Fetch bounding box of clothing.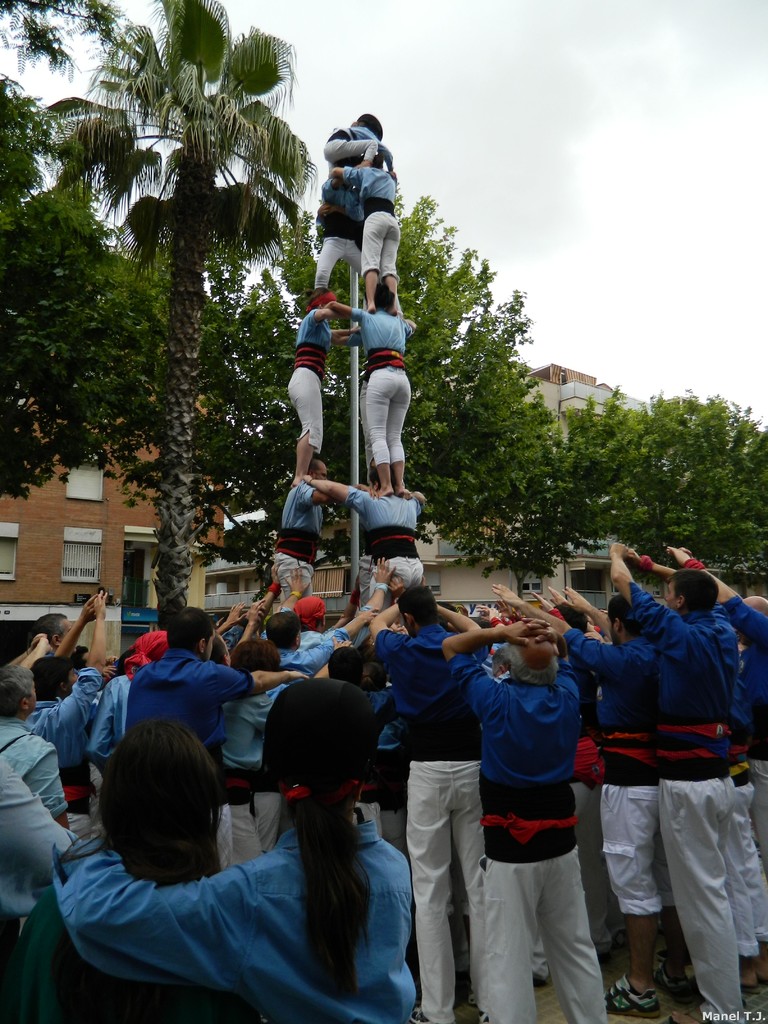
Bbox: crop(358, 516, 378, 611).
